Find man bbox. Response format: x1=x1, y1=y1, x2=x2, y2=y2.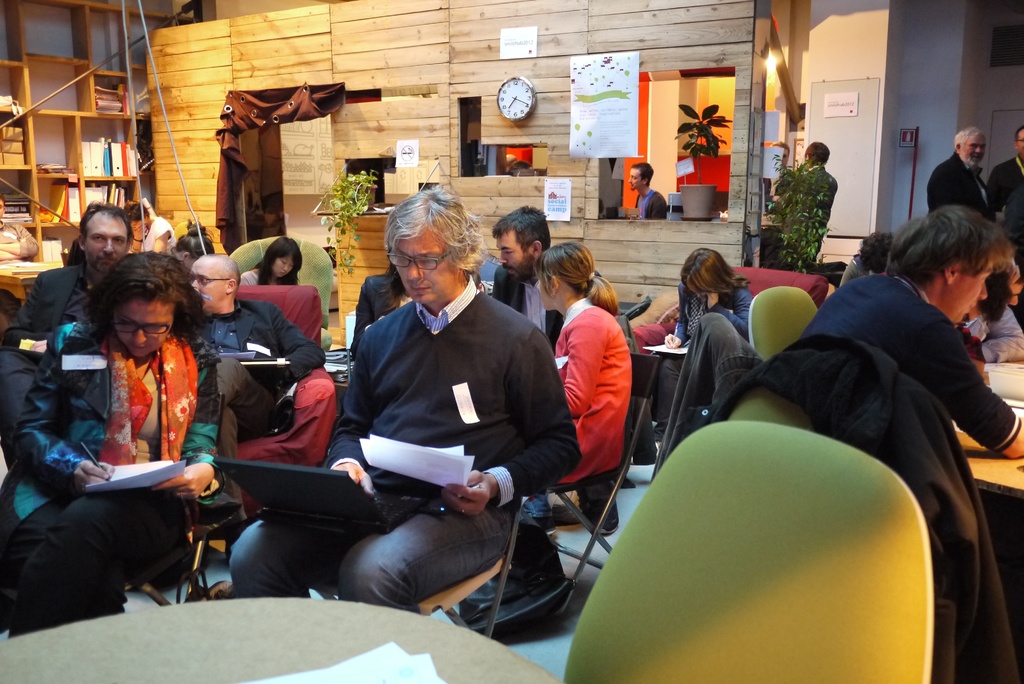
x1=925, y1=127, x2=1014, y2=236.
